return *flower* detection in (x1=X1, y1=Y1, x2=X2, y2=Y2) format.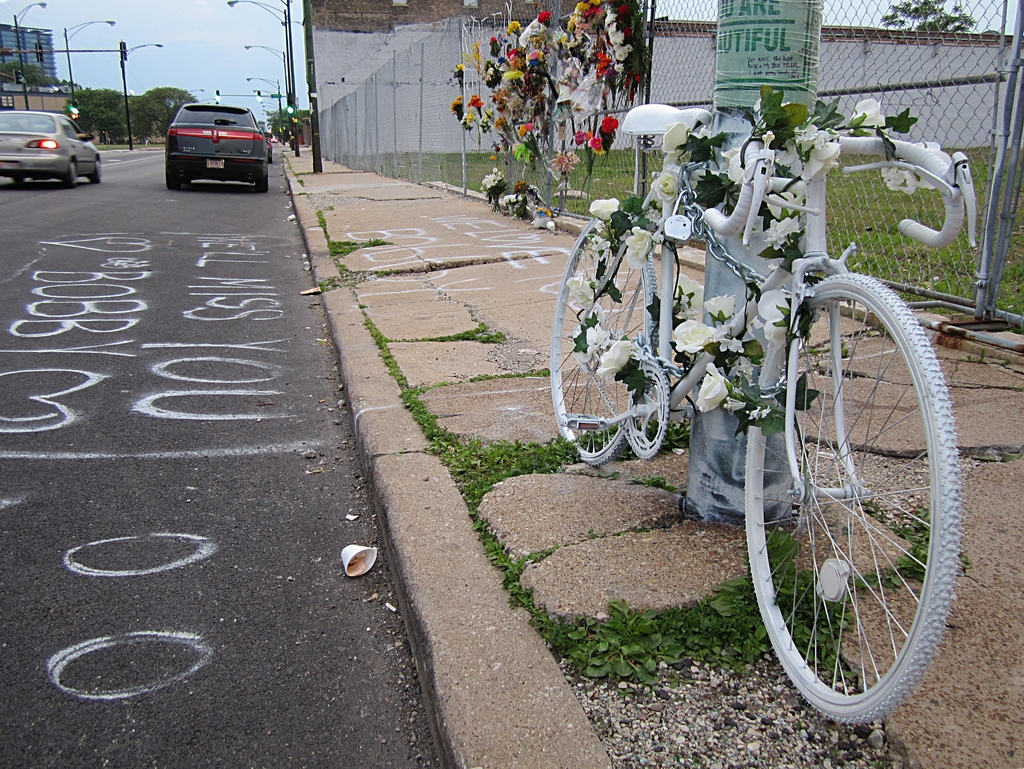
(x1=757, y1=216, x2=804, y2=251).
